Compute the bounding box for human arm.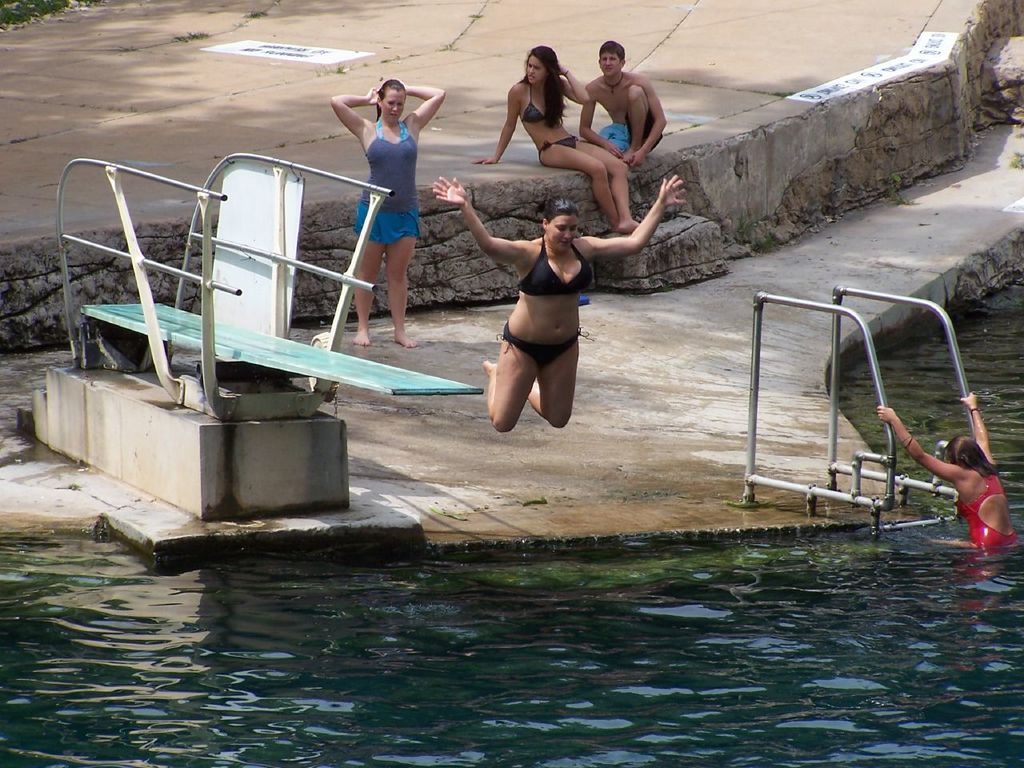
433:174:533:266.
